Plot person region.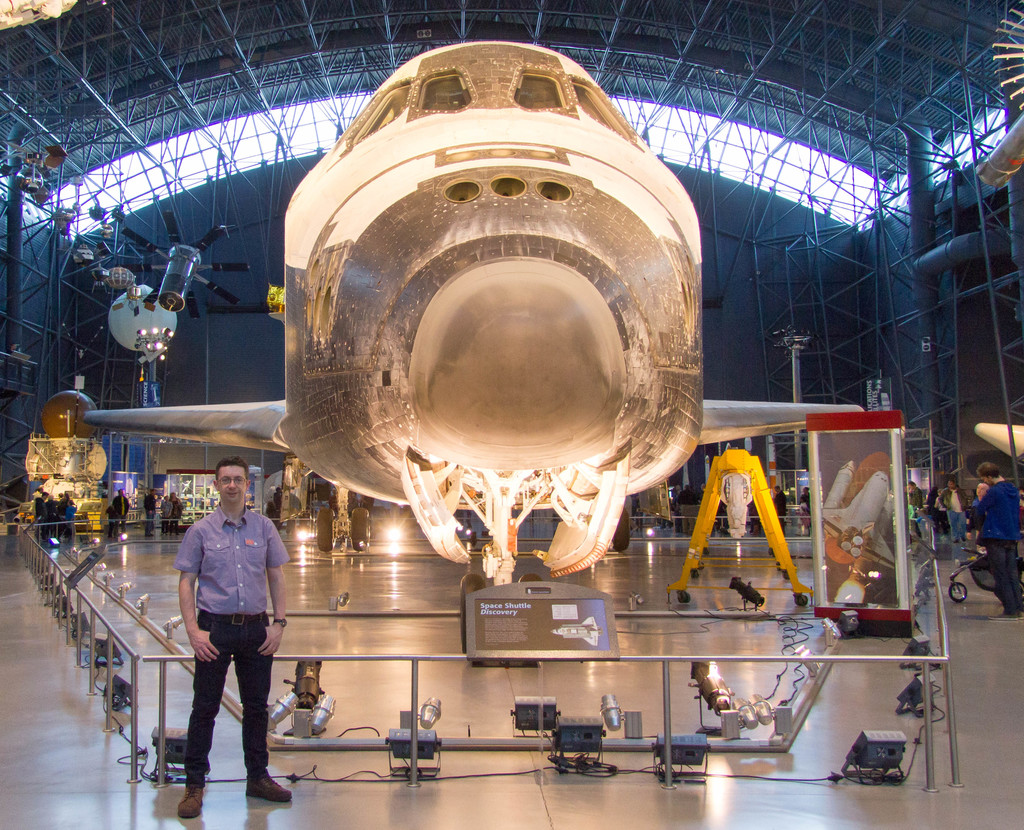
Plotted at {"left": 176, "top": 455, "right": 293, "bottom": 818}.
